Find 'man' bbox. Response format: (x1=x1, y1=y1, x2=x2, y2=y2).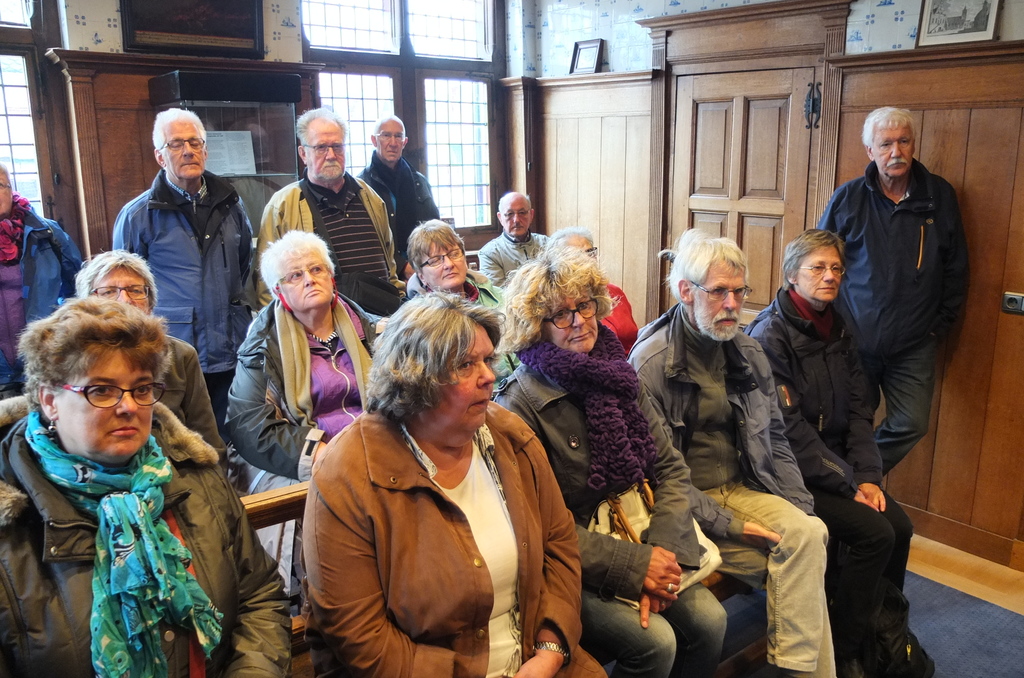
(x1=625, y1=227, x2=832, y2=677).
